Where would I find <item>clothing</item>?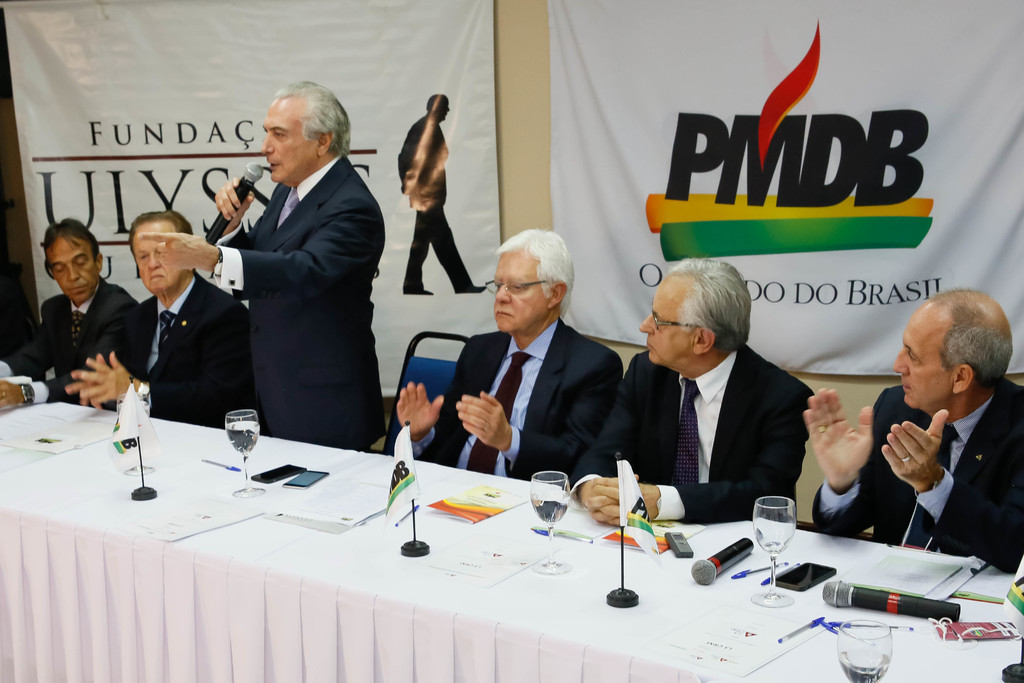
At box(183, 93, 385, 459).
